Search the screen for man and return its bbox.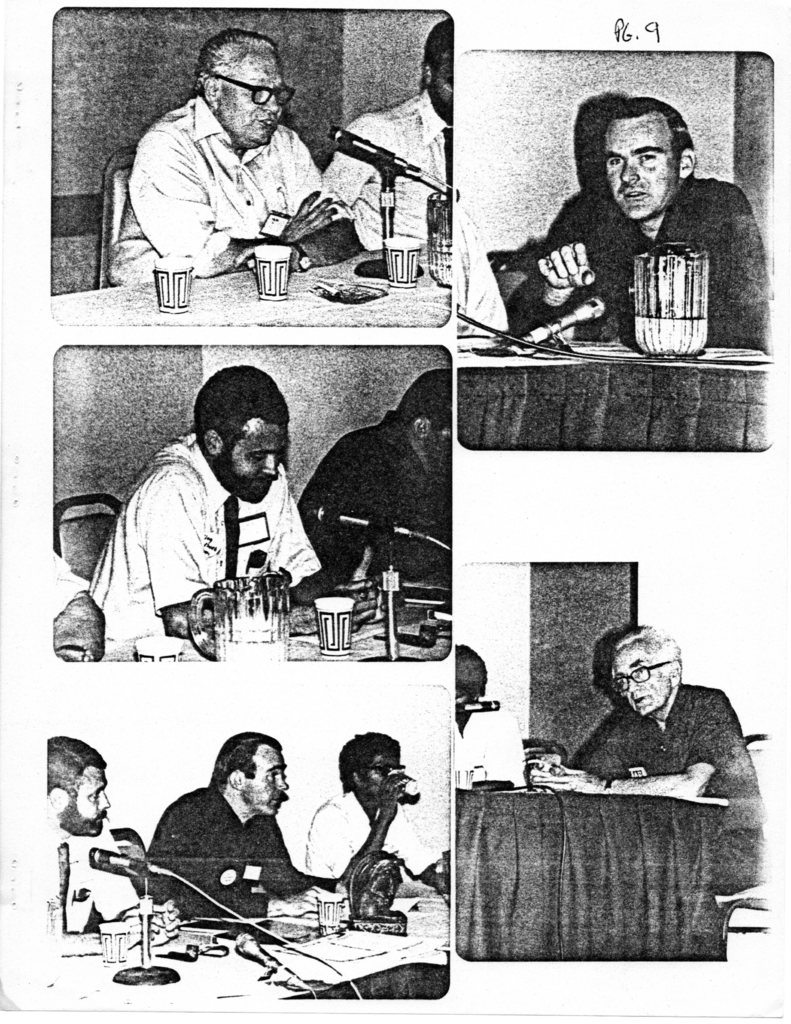
Found: 515 96 765 351.
